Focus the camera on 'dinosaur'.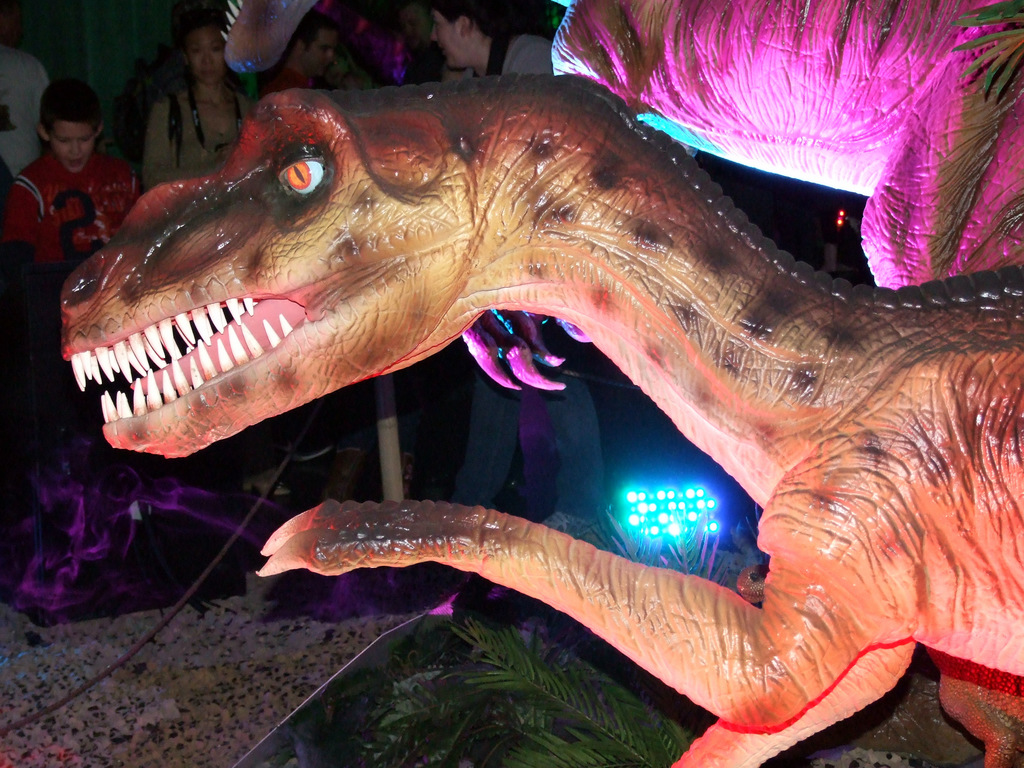
Focus region: crop(459, 2, 1023, 395).
